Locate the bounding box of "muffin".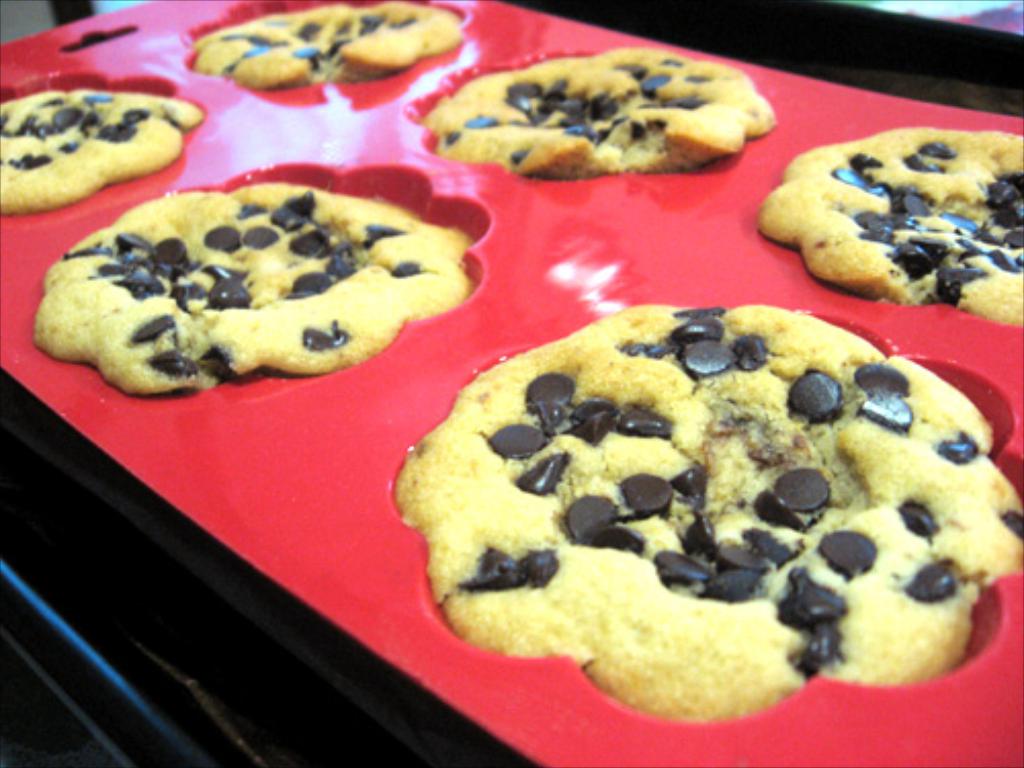
Bounding box: <bbox>758, 127, 1022, 328</bbox>.
